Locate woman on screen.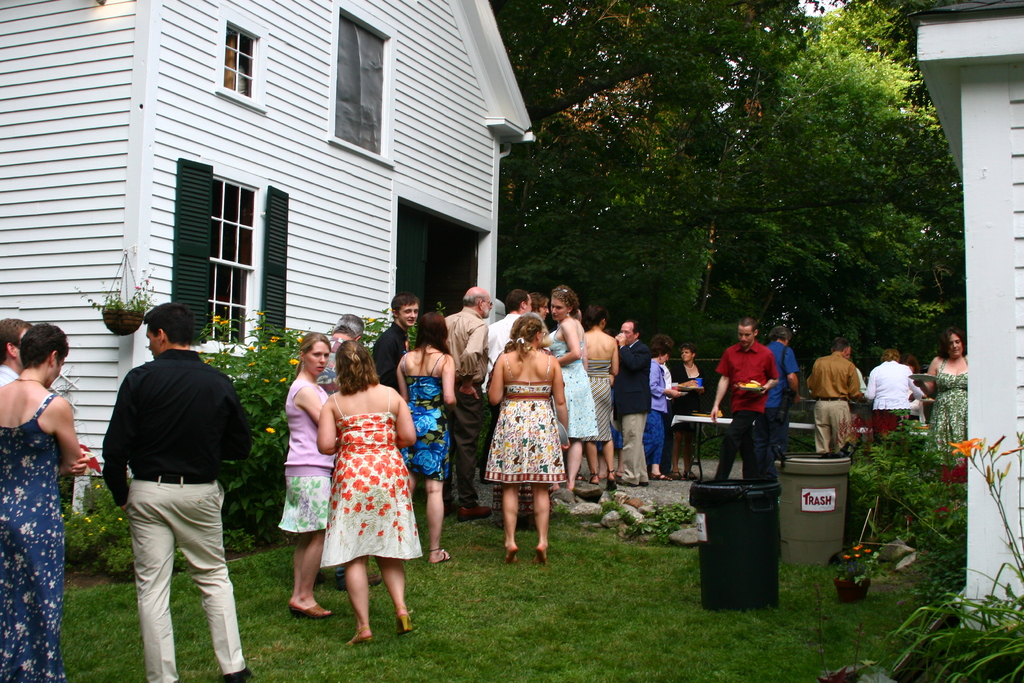
On screen at rect(536, 285, 600, 494).
